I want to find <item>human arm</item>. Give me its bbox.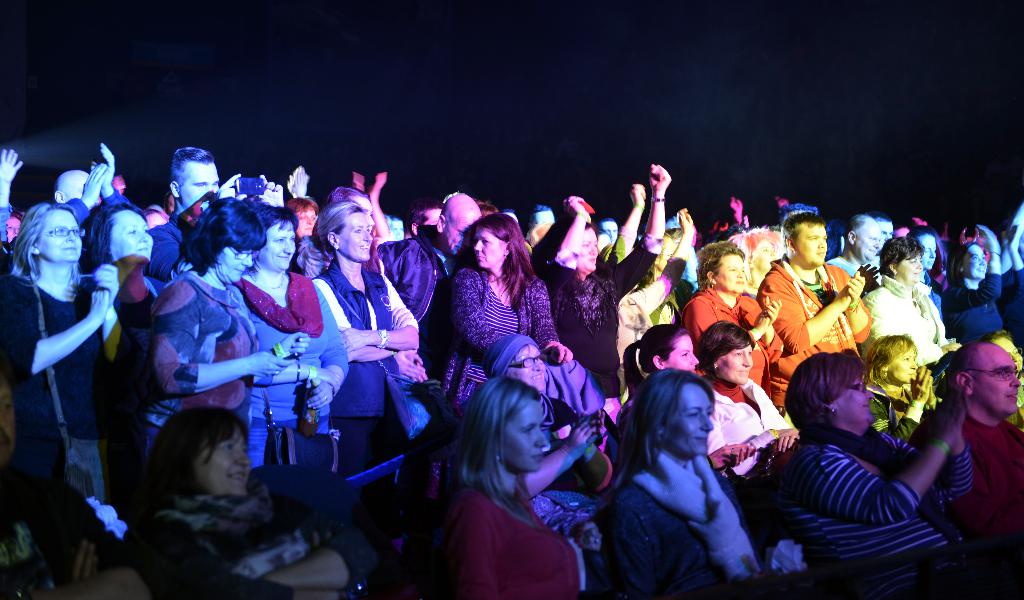
bbox=(352, 171, 362, 195).
